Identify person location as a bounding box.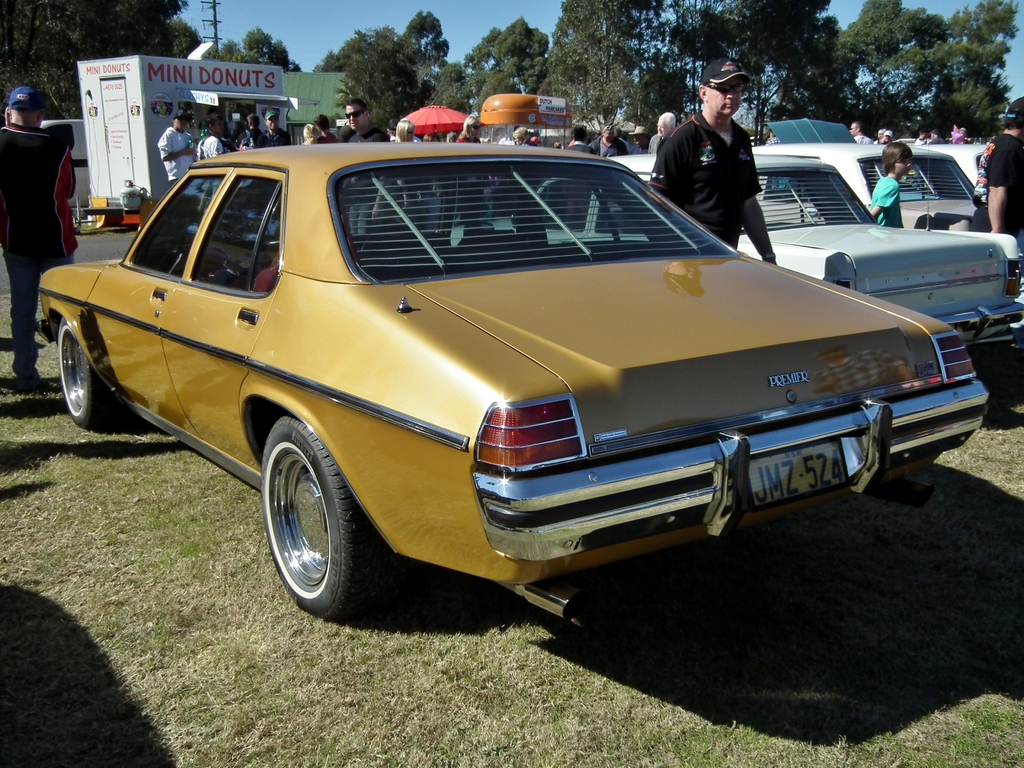
(left=259, top=103, right=295, bottom=147).
